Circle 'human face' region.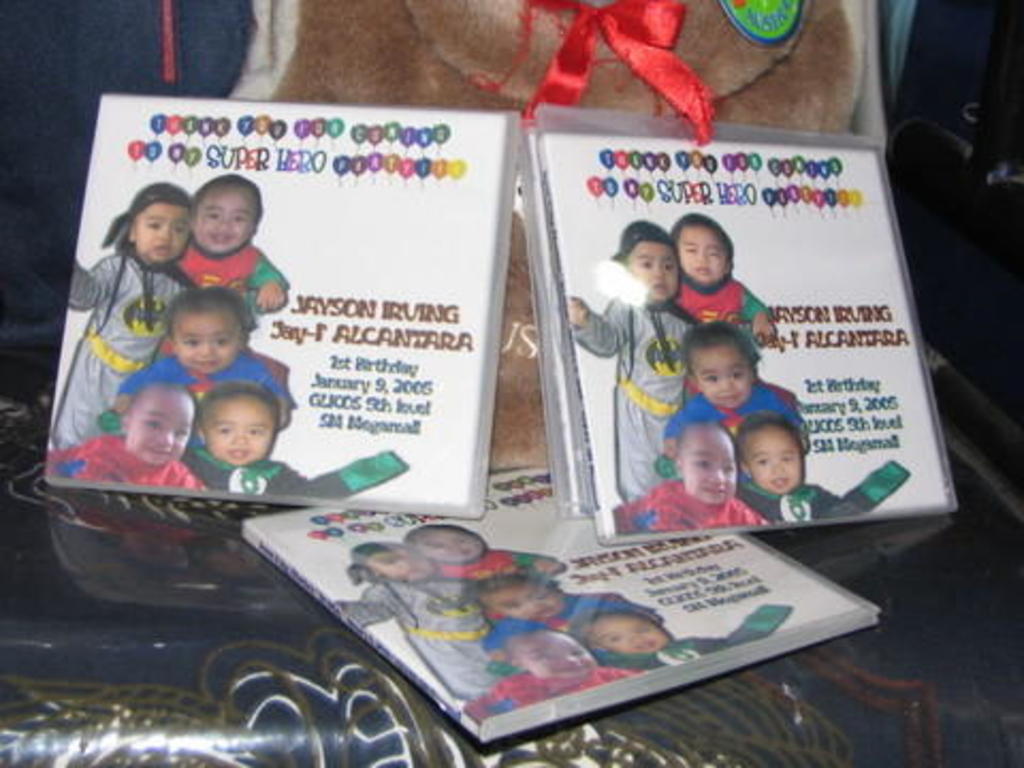
Region: {"left": 514, "top": 629, "right": 599, "bottom": 681}.
